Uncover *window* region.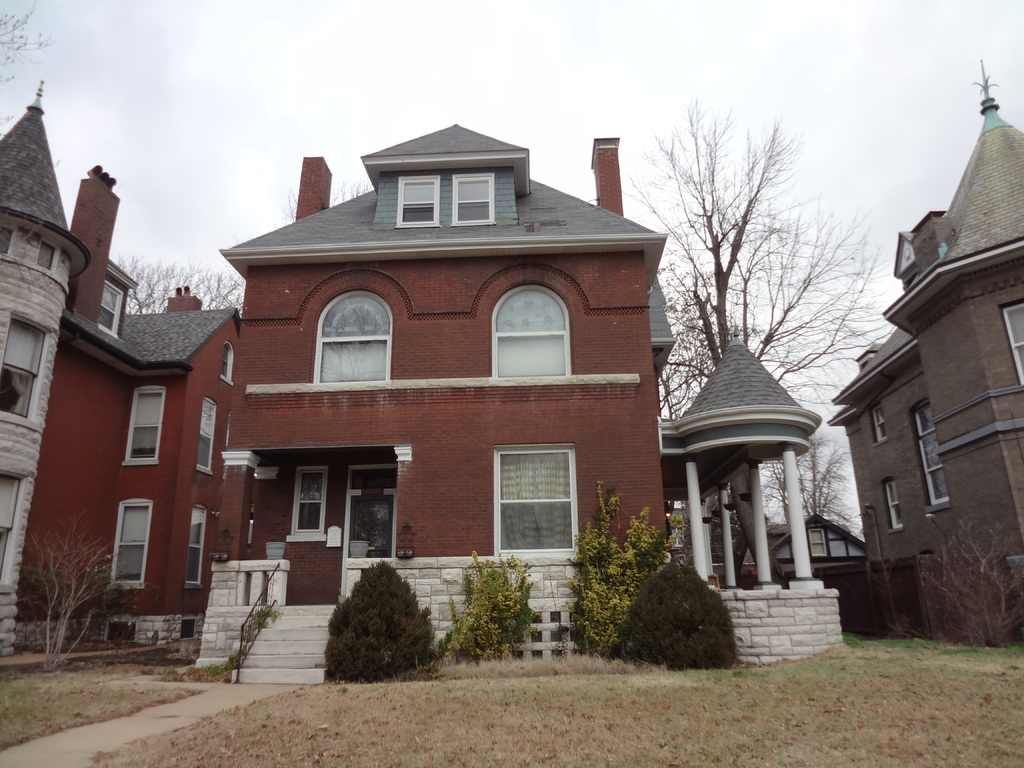
Uncovered: (497,445,580,552).
